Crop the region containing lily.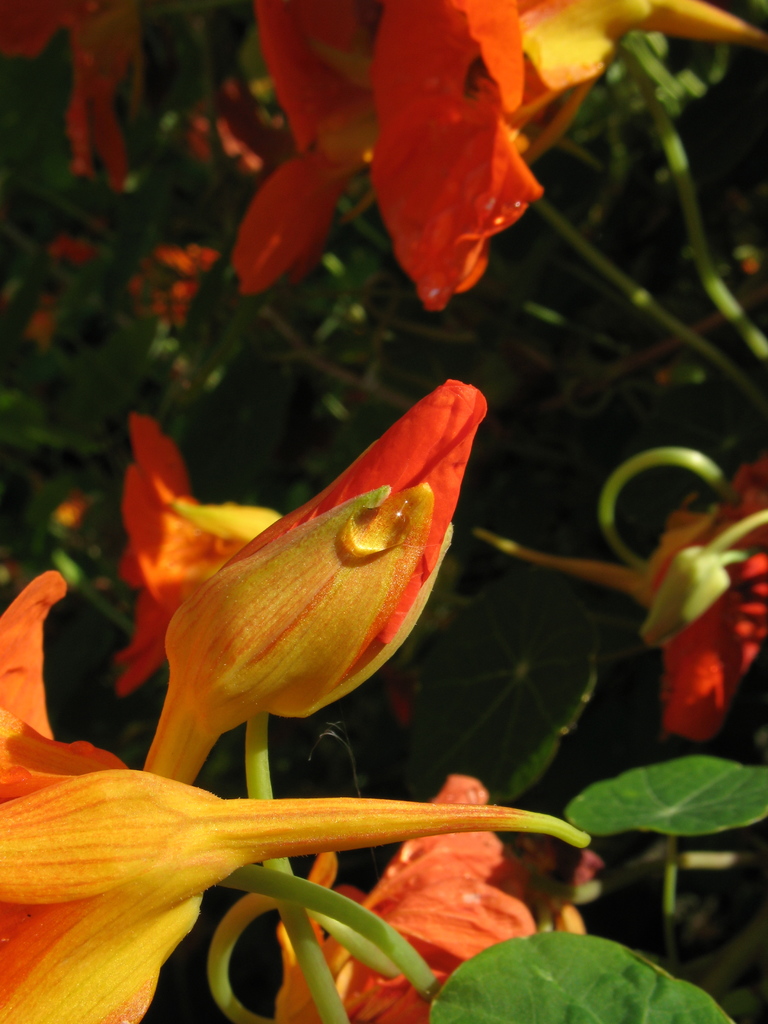
Crop region: 0 566 587 1023.
